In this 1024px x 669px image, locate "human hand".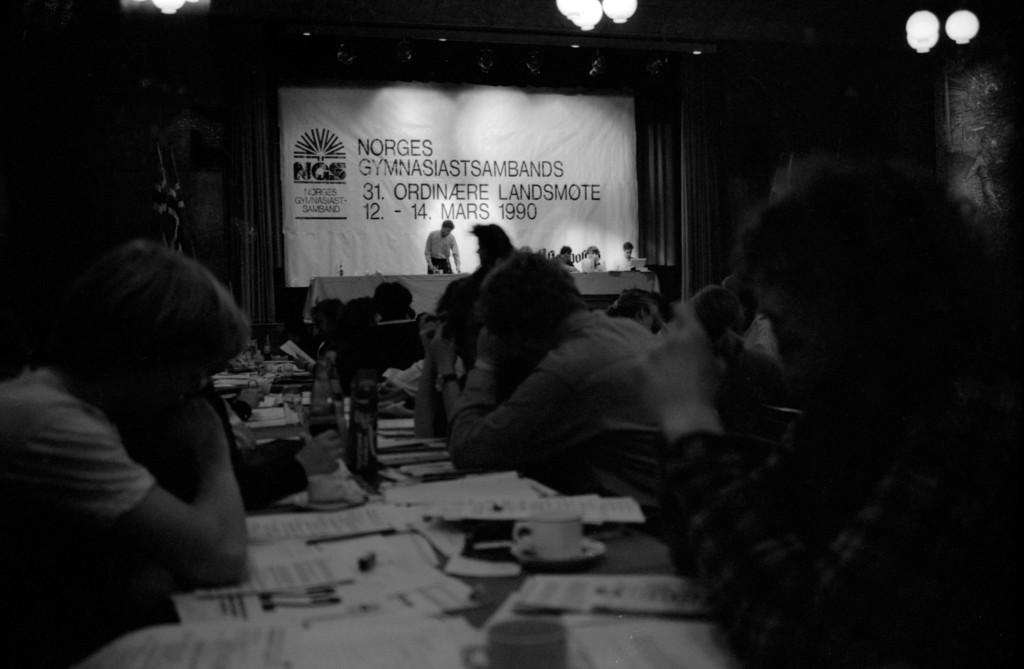
Bounding box: <box>625,302,728,417</box>.
